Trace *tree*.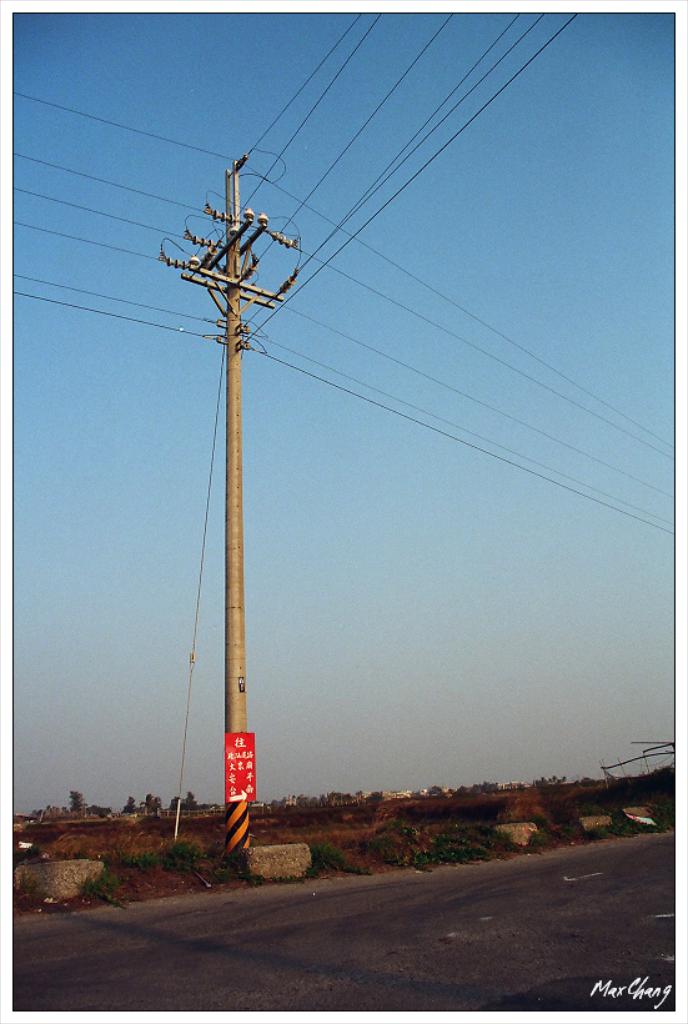
Traced to 558, 773, 569, 785.
